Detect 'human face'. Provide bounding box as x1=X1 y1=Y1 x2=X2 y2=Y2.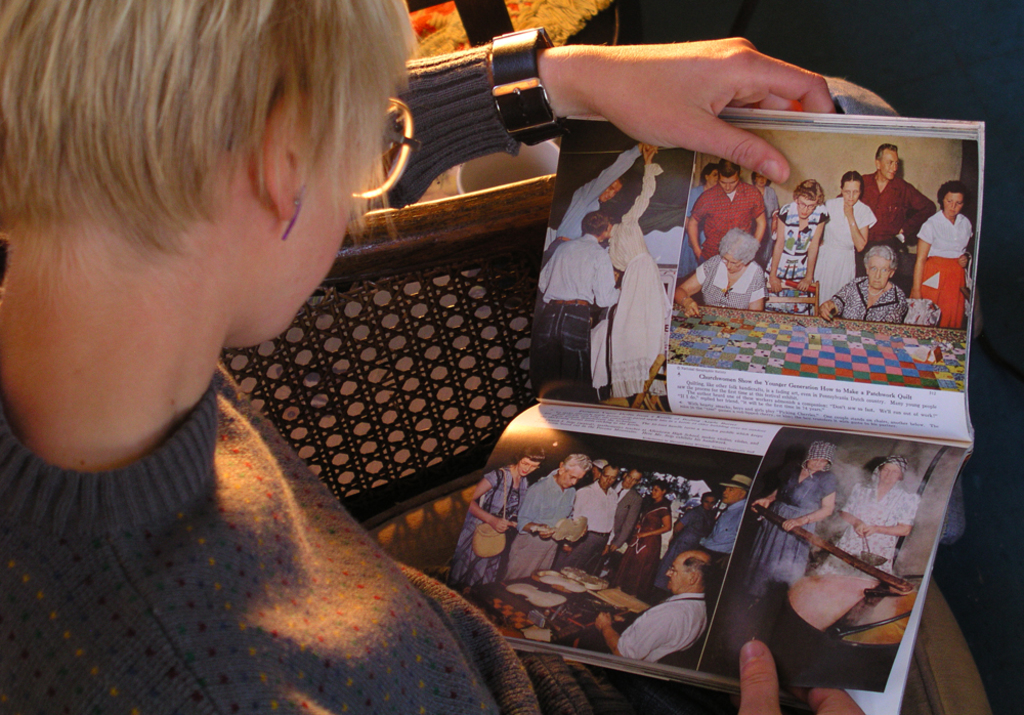
x1=937 y1=183 x2=968 y2=220.
